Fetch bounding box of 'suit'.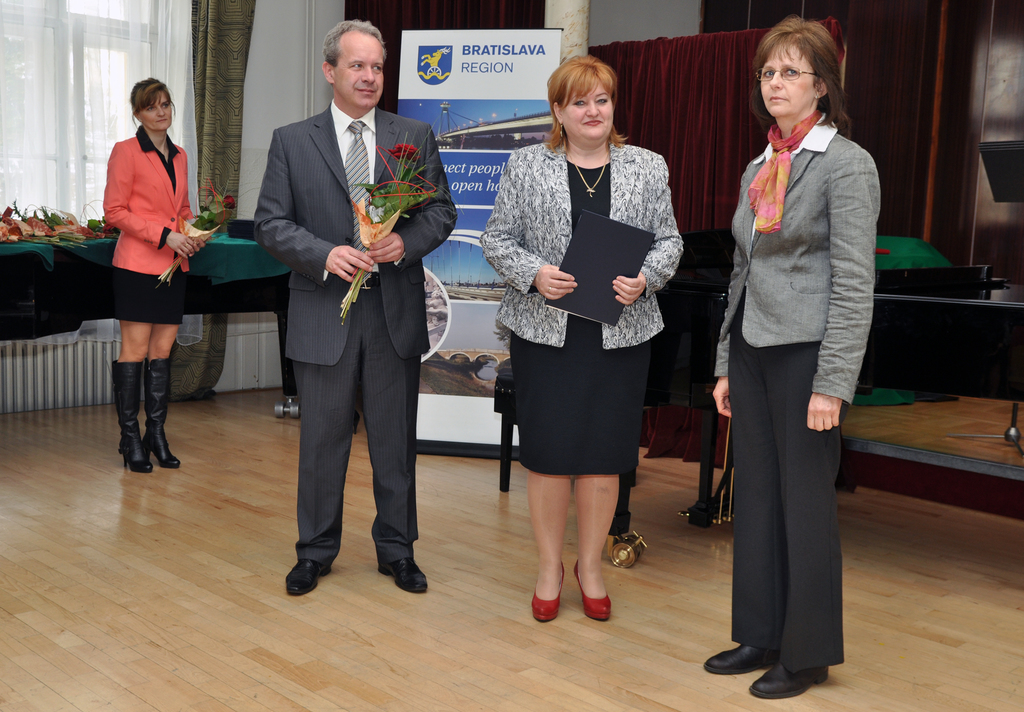
Bbox: 714:139:883:407.
